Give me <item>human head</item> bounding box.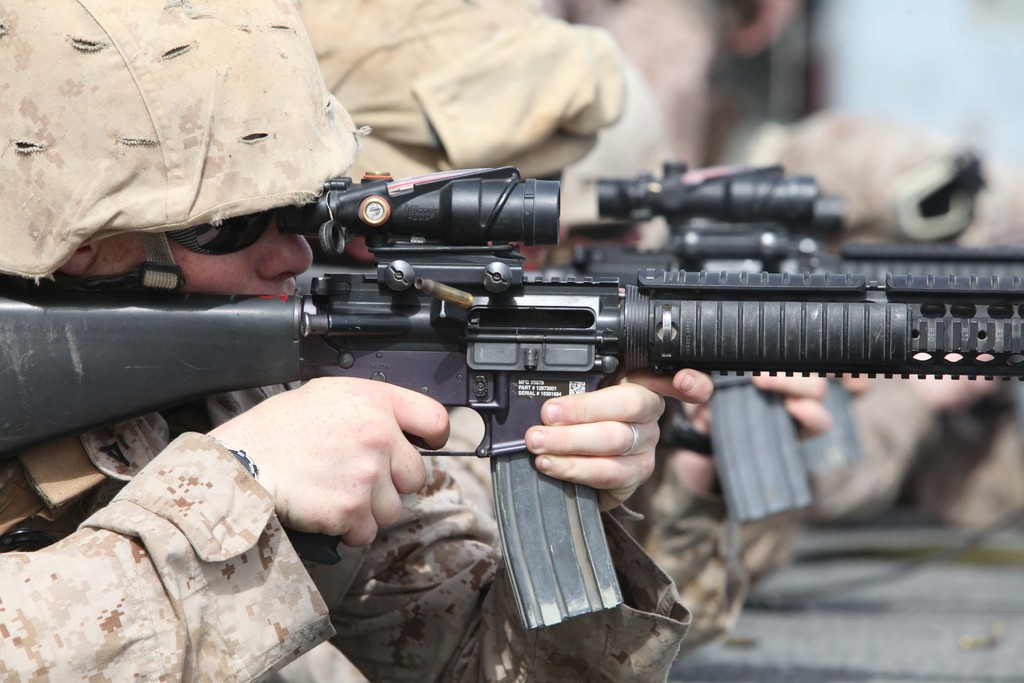
rect(290, 0, 619, 261).
